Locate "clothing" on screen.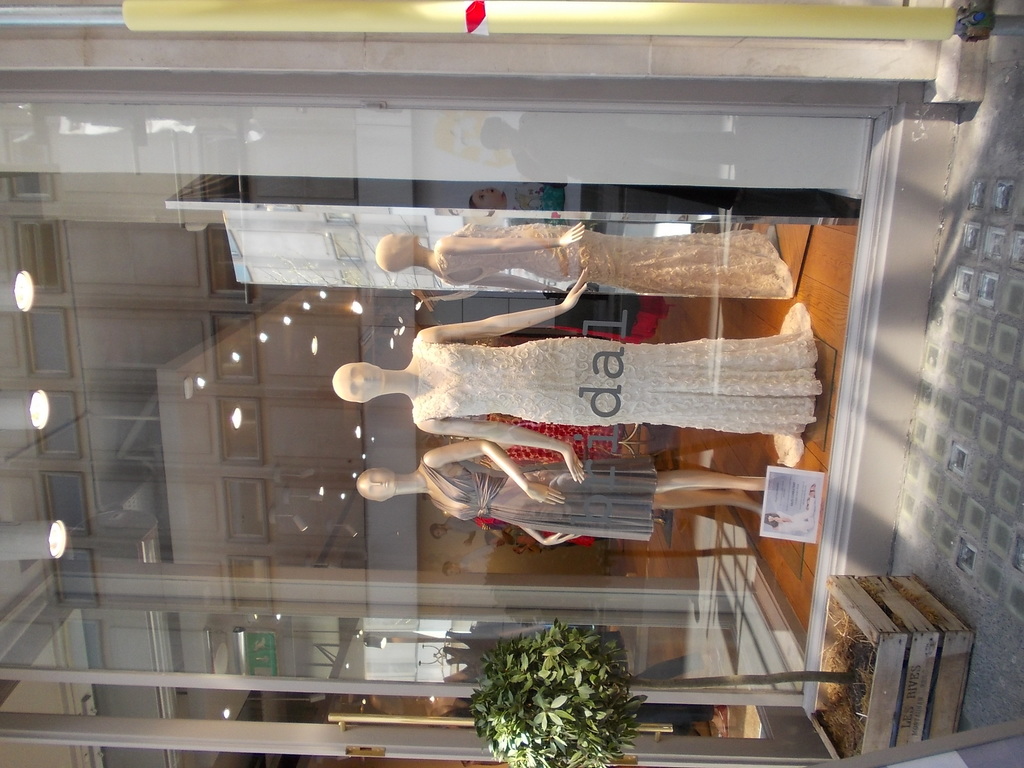
On screen at [494,179,568,225].
